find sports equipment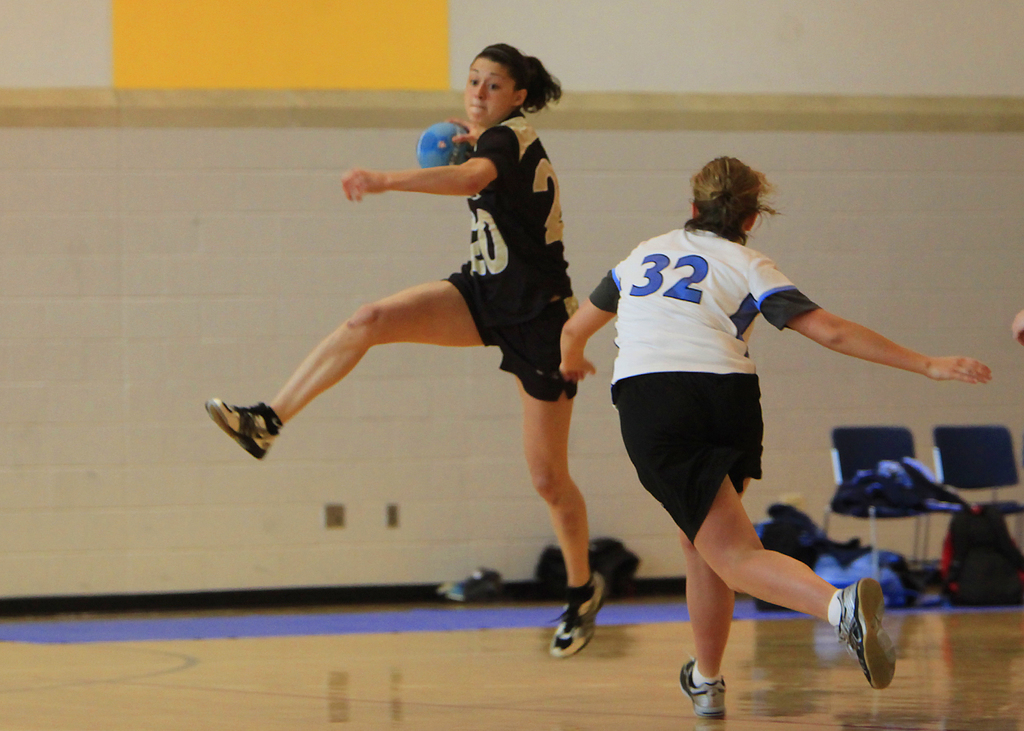
left=202, top=396, right=282, bottom=461
